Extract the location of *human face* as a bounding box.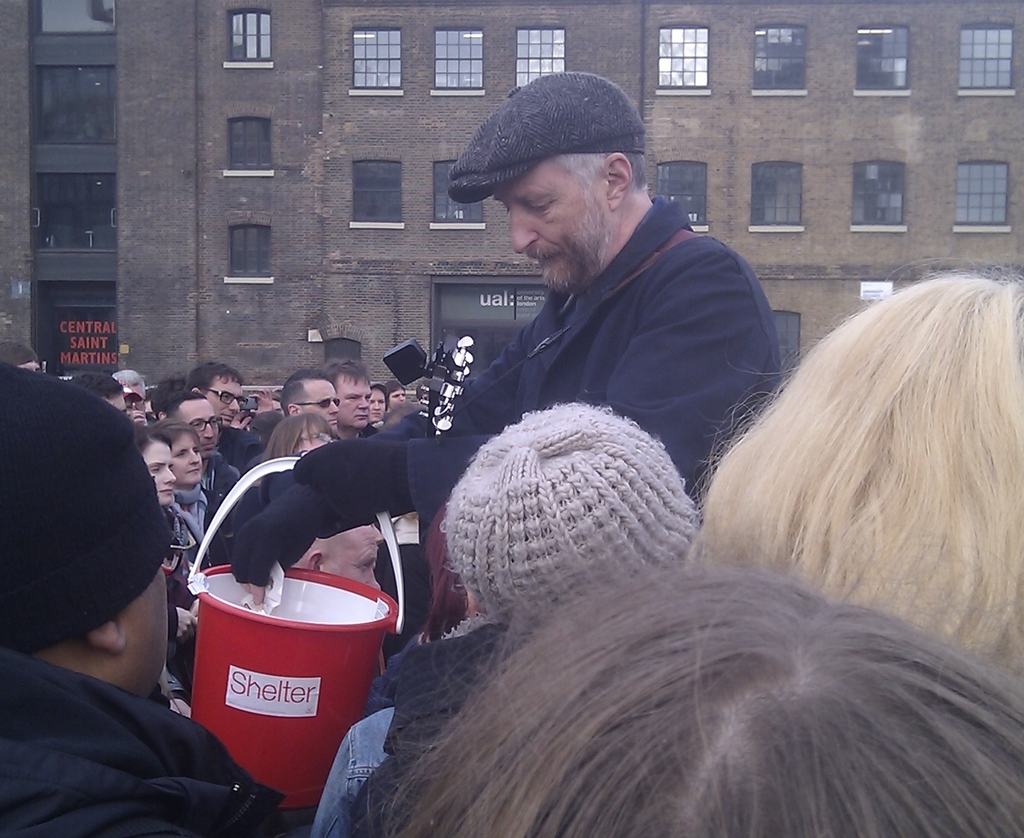
left=510, top=155, right=610, bottom=295.
